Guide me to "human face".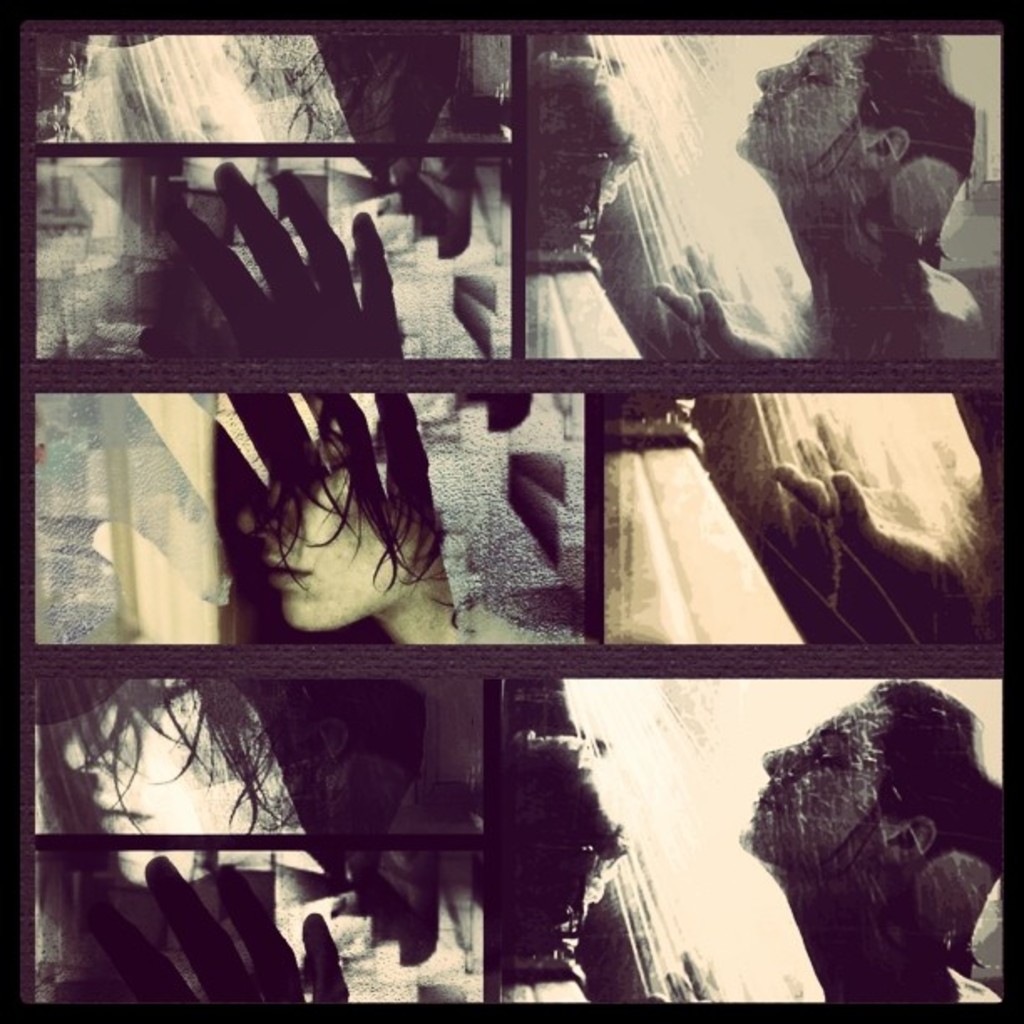
Guidance: bbox(735, 32, 872, 181).
